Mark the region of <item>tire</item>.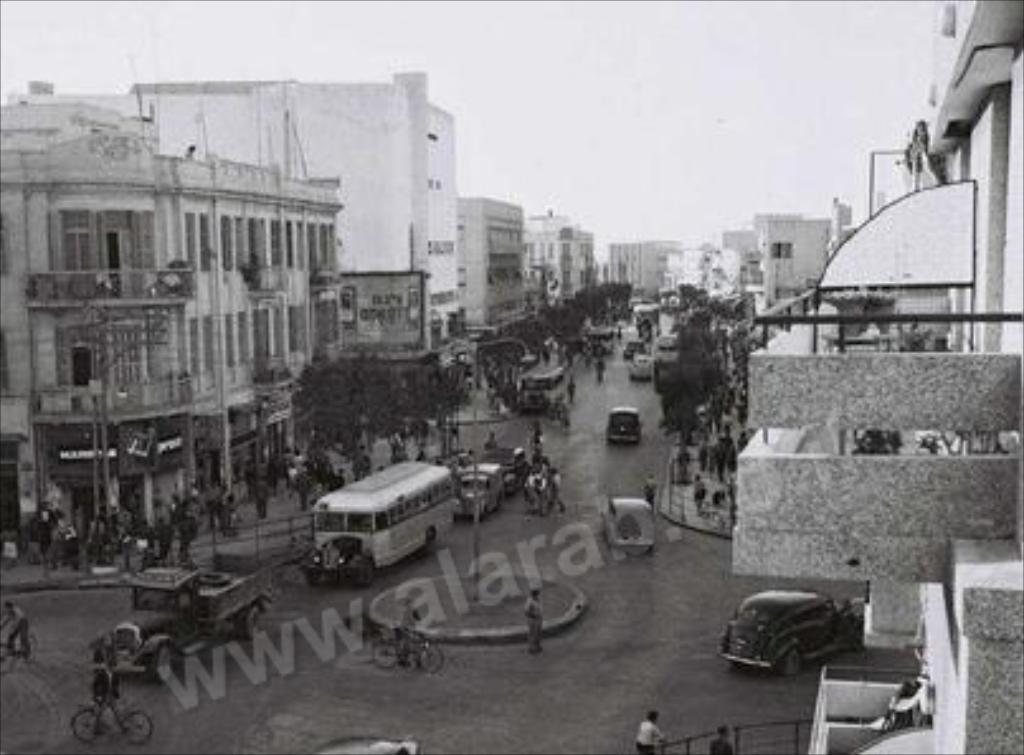
Region: rect(236, 598, 264, 641).
